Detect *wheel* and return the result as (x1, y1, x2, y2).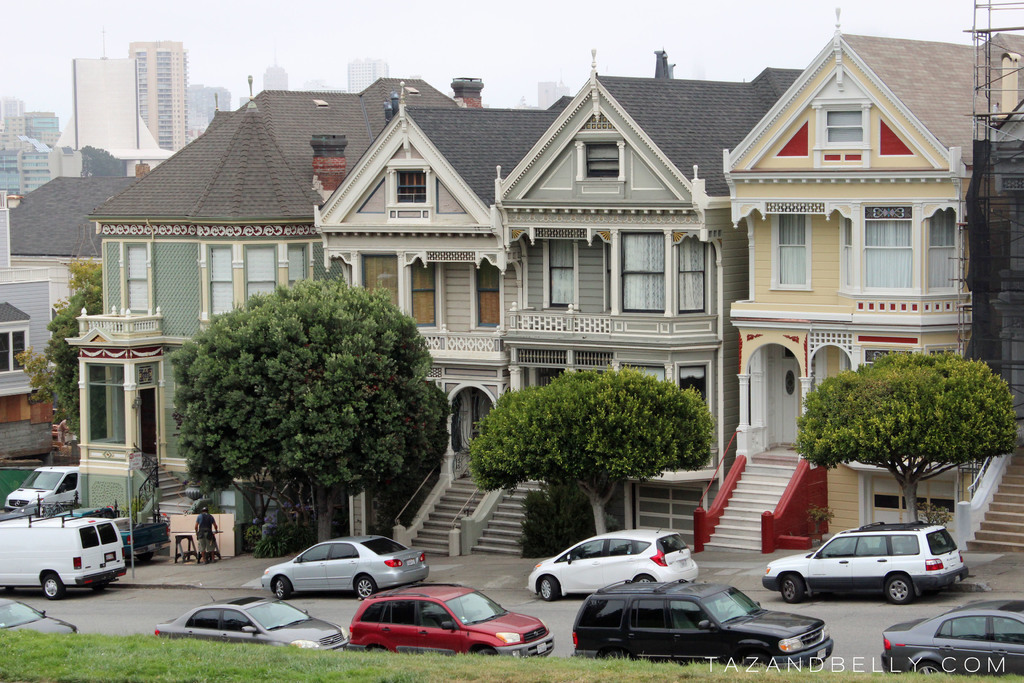
(273, 582, 298, 601).
